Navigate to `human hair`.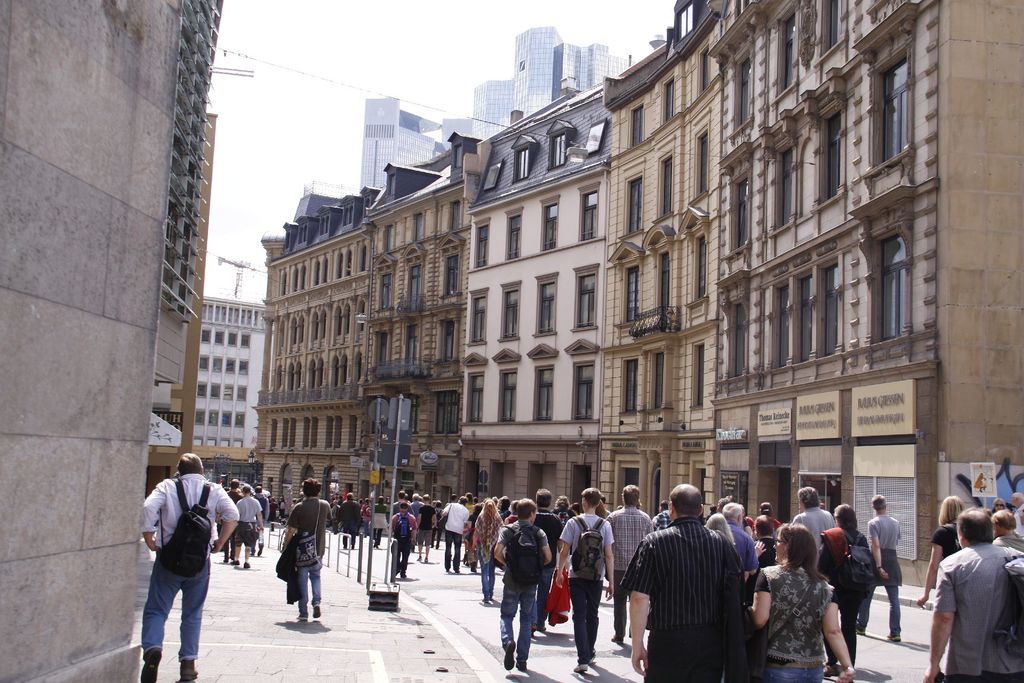
Navigation target: (left=621, top=485, right=641, bottom=507).
